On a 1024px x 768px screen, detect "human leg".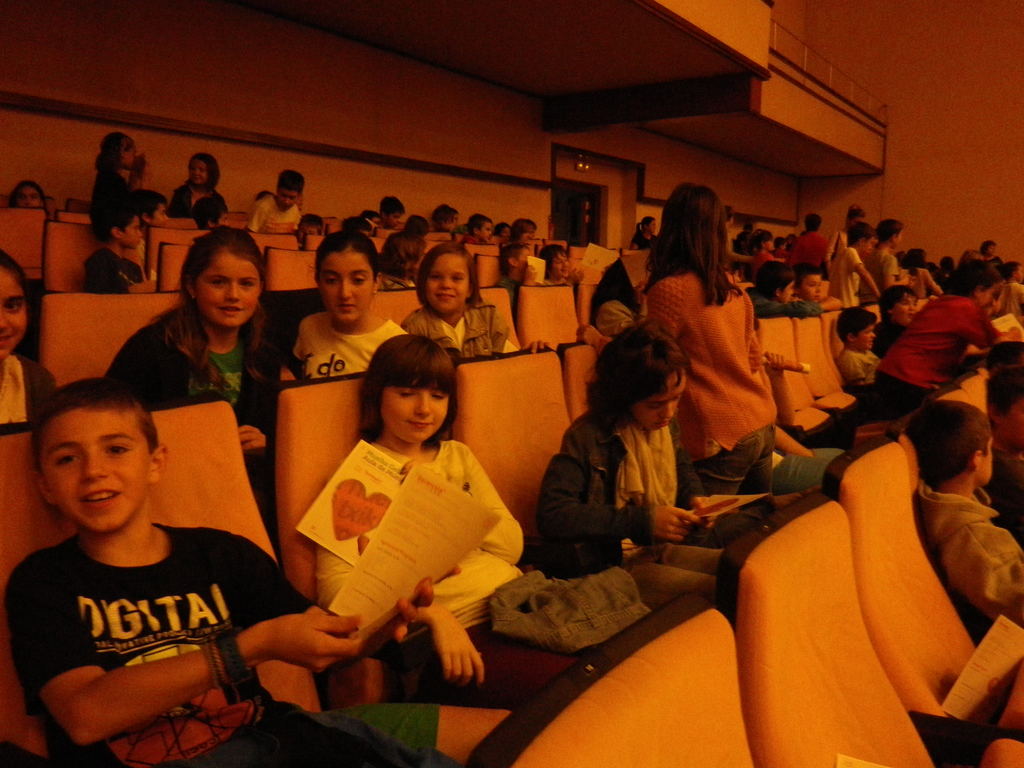
region(685, 422, 760, 498).
